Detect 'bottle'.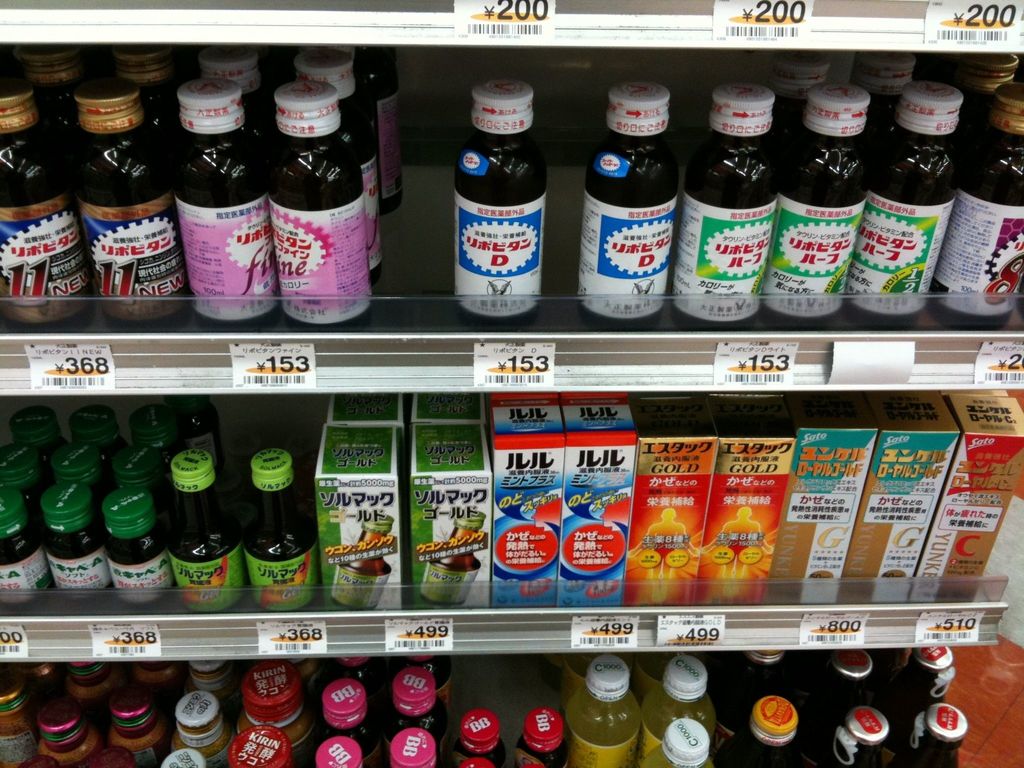
Detected at detection(458, 706, 503, 767).
